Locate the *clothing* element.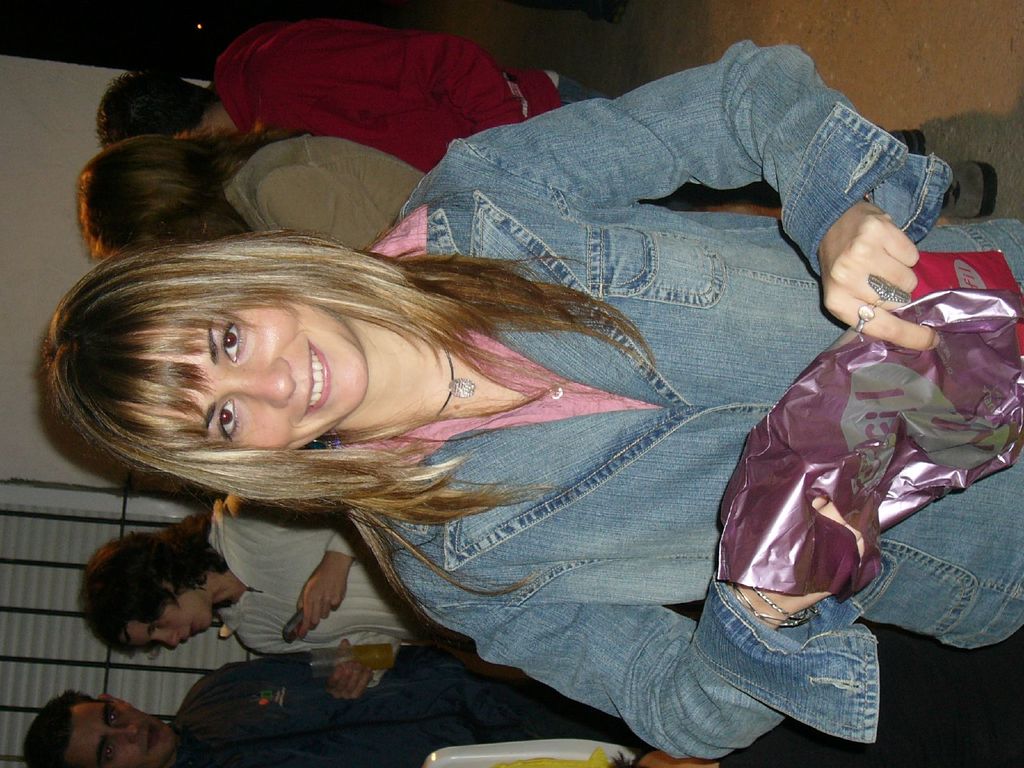
Element bbox: detection(164, 639, 769, 767).
